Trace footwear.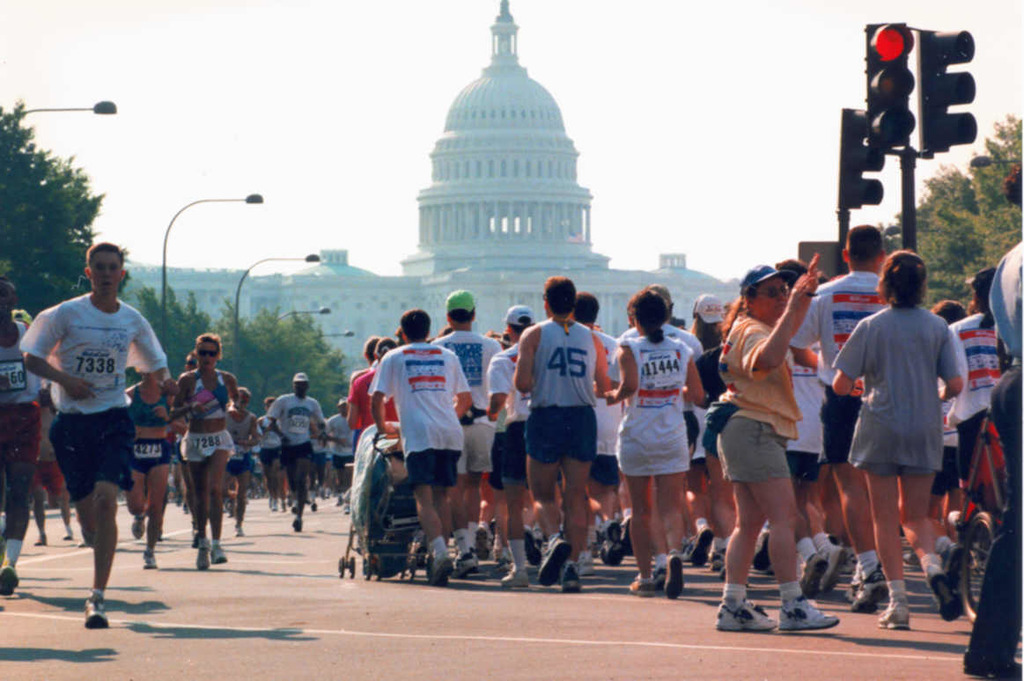
Traced to (left=796, top=554, right=814, bottom=589).
